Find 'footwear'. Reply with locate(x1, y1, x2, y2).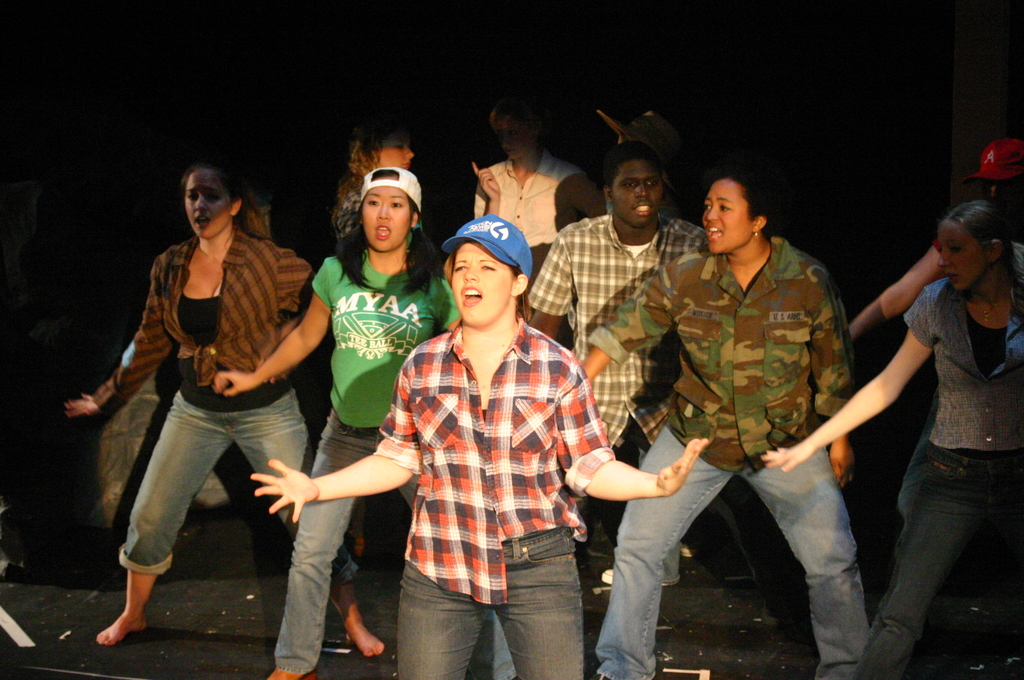
locate(681, 540, 706, 559).
